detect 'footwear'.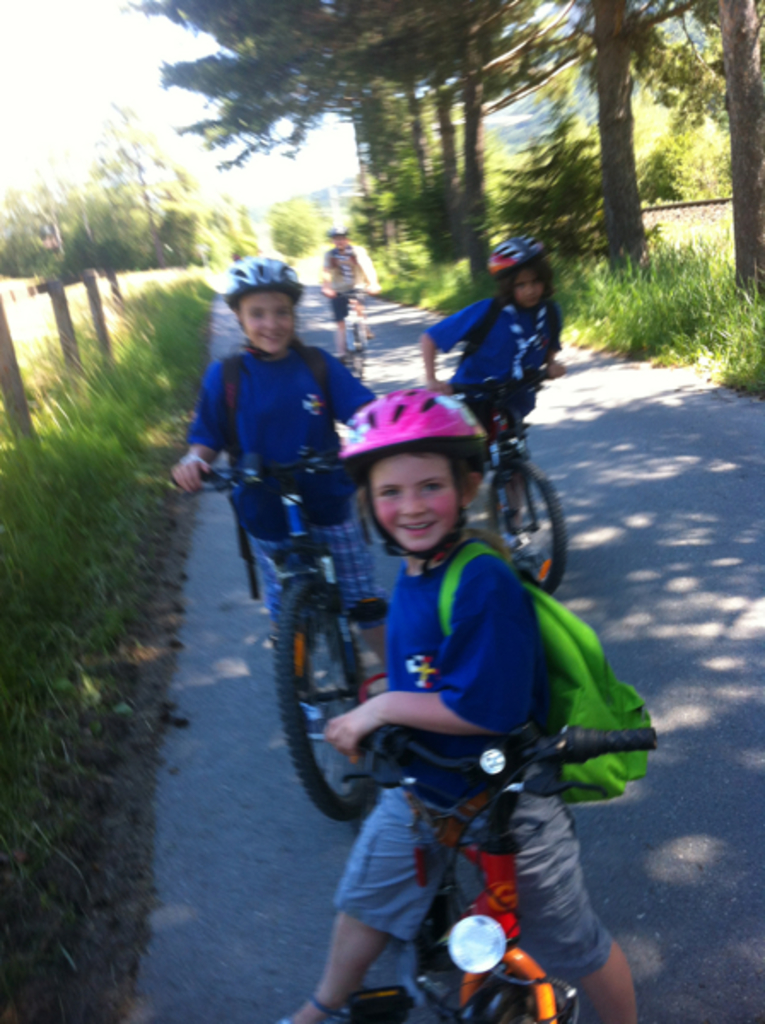
Detected at left=504, top=522, right=531, bottom=543.
